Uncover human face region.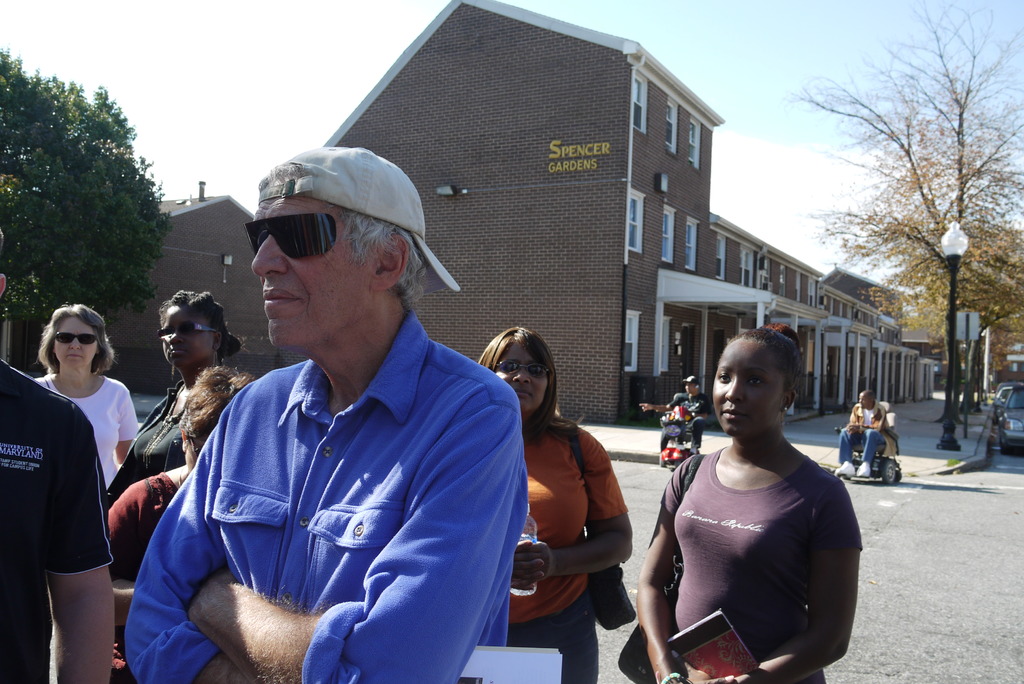
Uncovered: rect(678, 377, 697, 399).
